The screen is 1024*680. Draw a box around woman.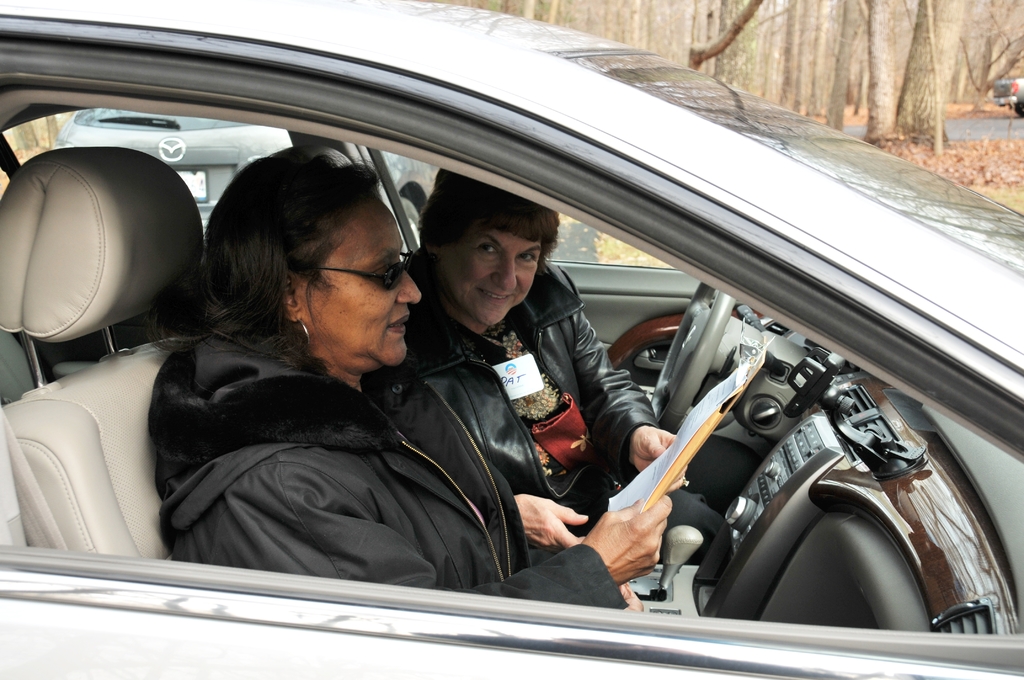
[x1=130, y1=139, x2=490, y2=610].
